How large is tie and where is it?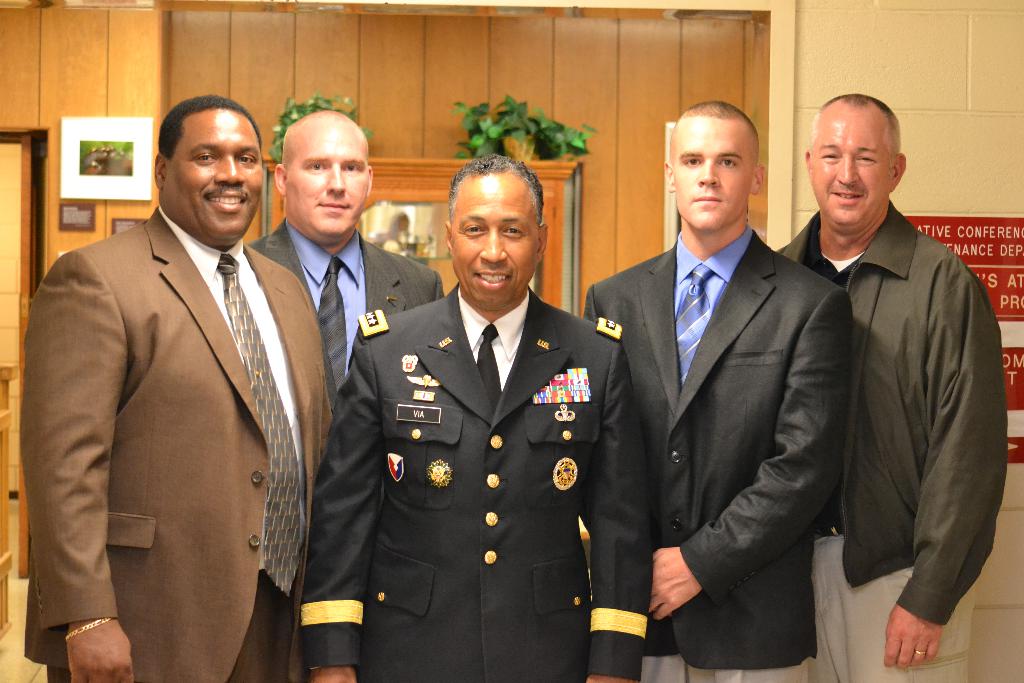
Bounding box: (675, 264, 713, 389).
